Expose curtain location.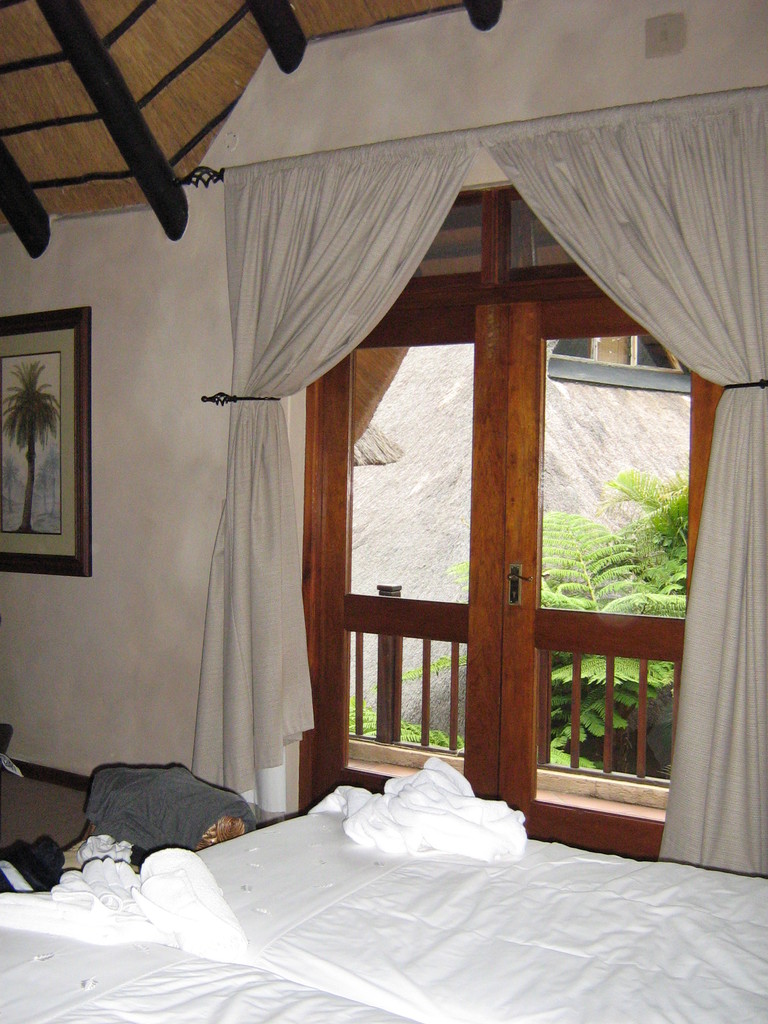
Exposed at <bbox>478, 90, 767, 879</bbox>.
